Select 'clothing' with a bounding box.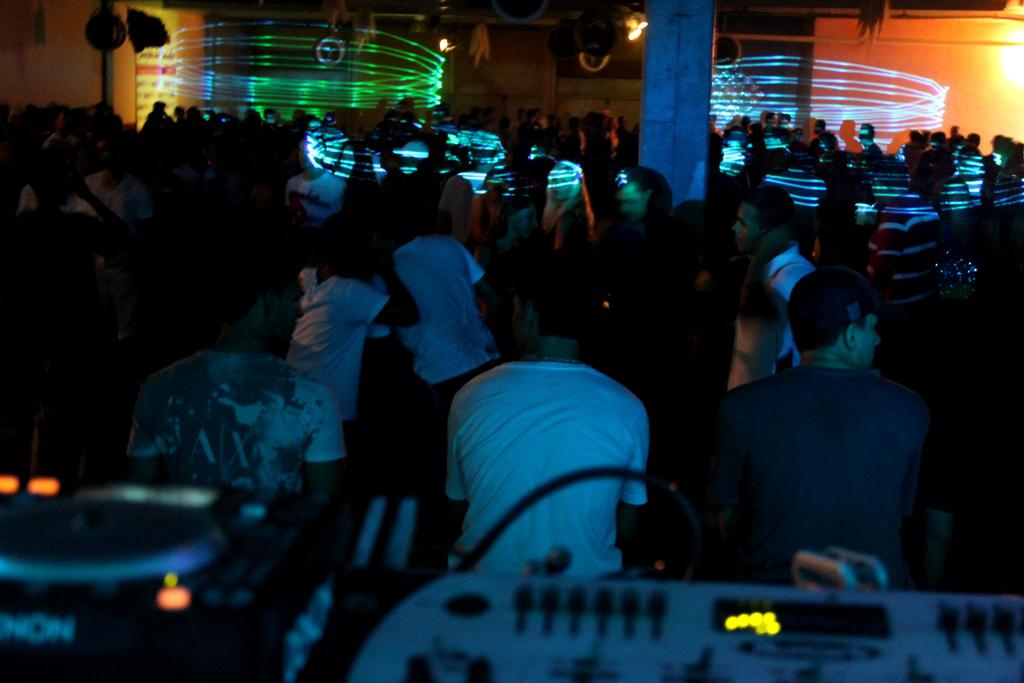
<bbox>13, 171, 86, 211</bbox>.
